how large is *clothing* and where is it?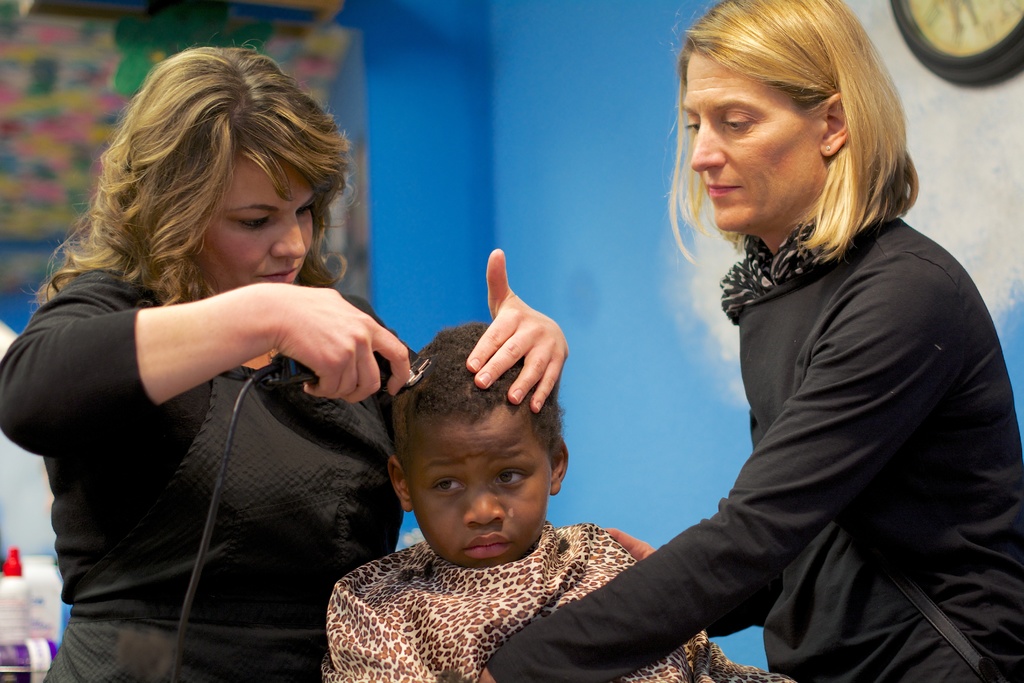
Bounding box: bbox(485, 226, 1023, 682).
